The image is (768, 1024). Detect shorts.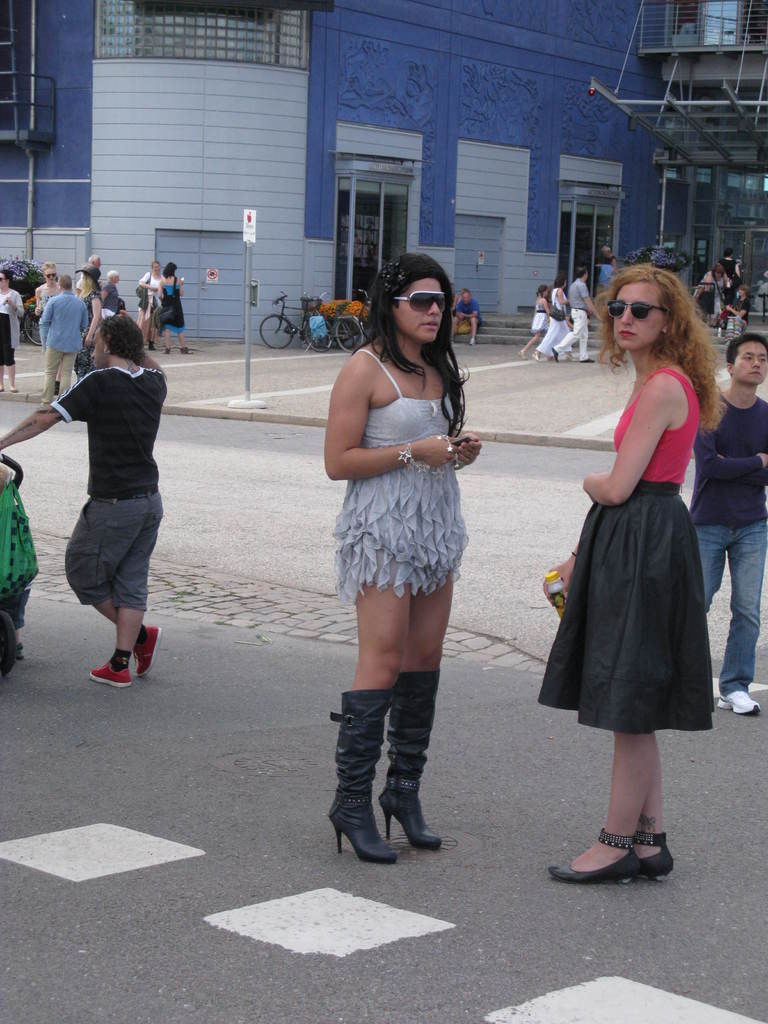
Detection: {"x1": 531, "y1": 310, "x2": 551, "y2": 330}.
